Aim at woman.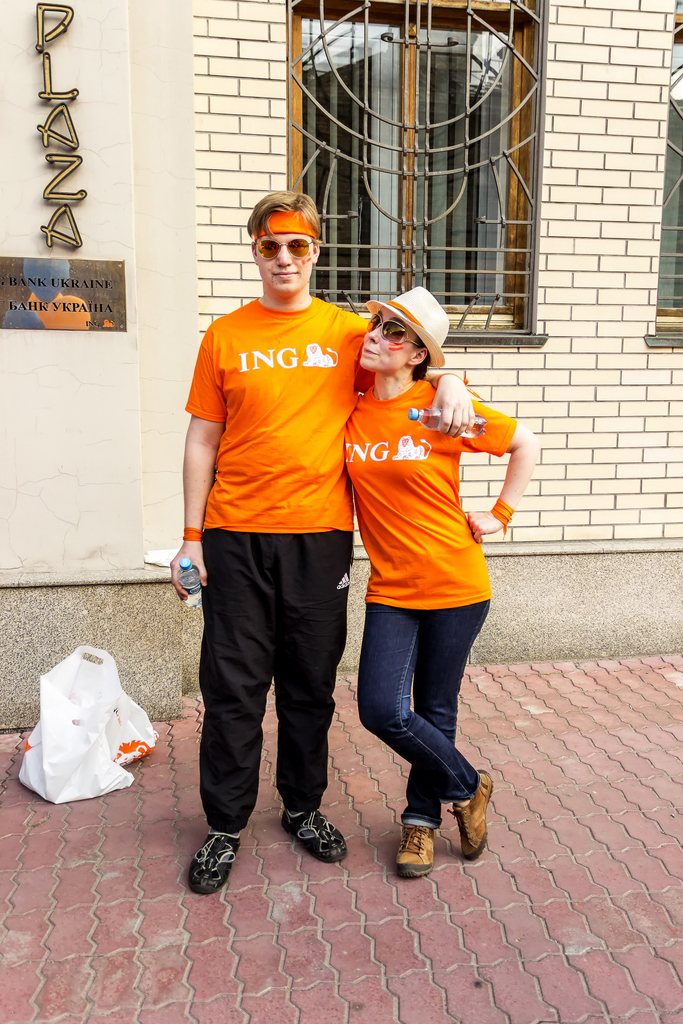
Aimed at Rect(319, 287, 514, 880).
